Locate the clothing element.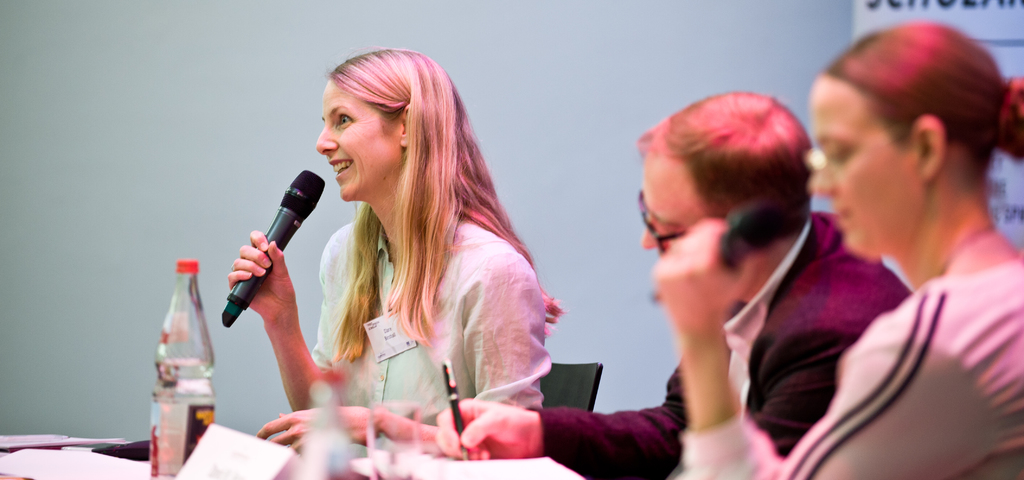
Element bbox: (282, 125, 570, 435).
